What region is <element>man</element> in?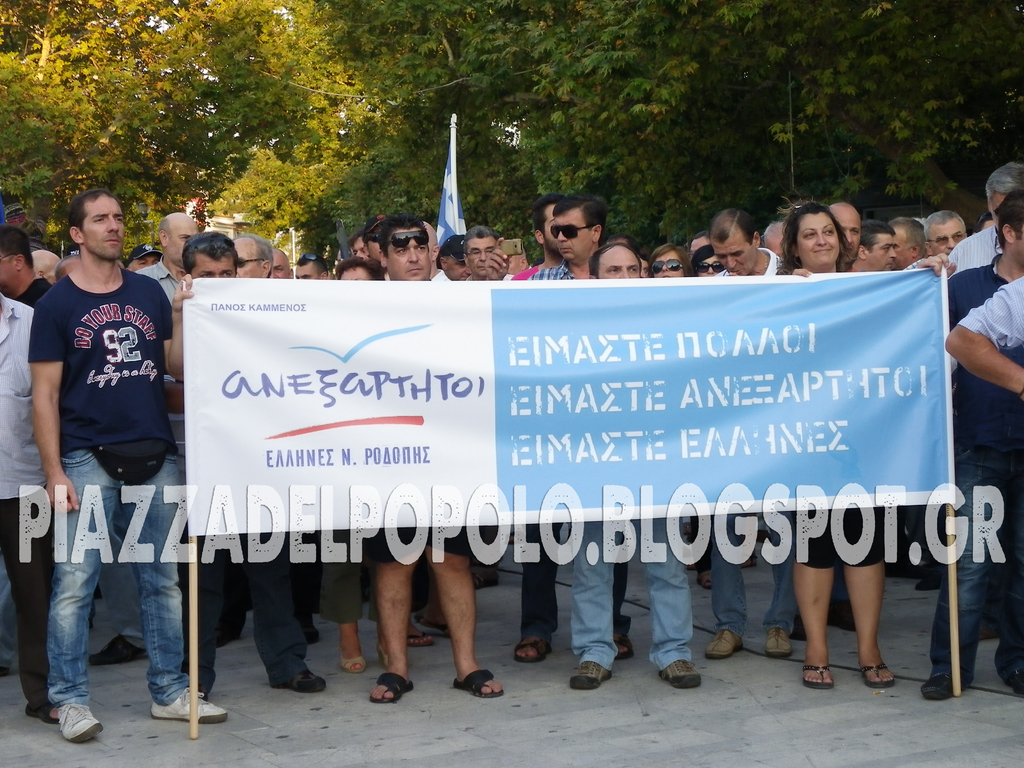
crop(125, 215, 202, 646).
